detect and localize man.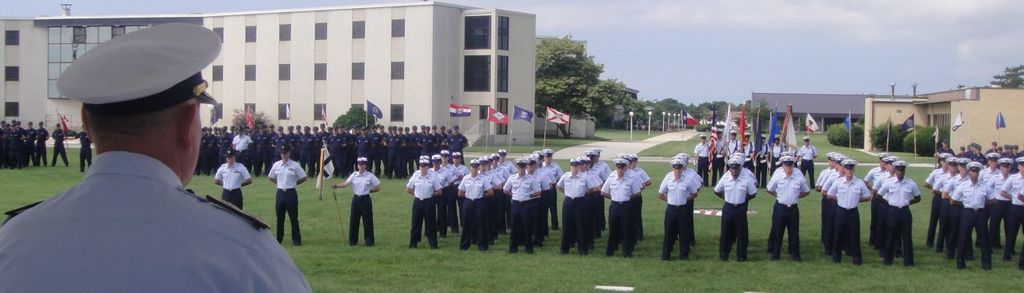
Localized at (598,159,642,256).
